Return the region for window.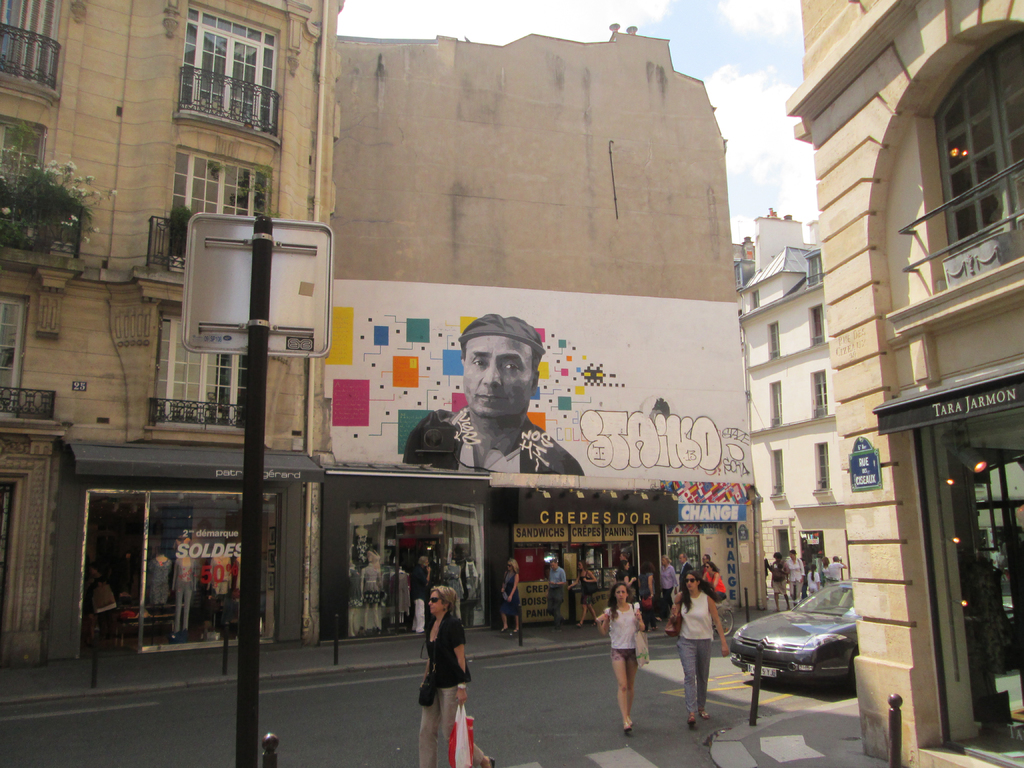
[left=771, top=444, right=782, bottom=493].
